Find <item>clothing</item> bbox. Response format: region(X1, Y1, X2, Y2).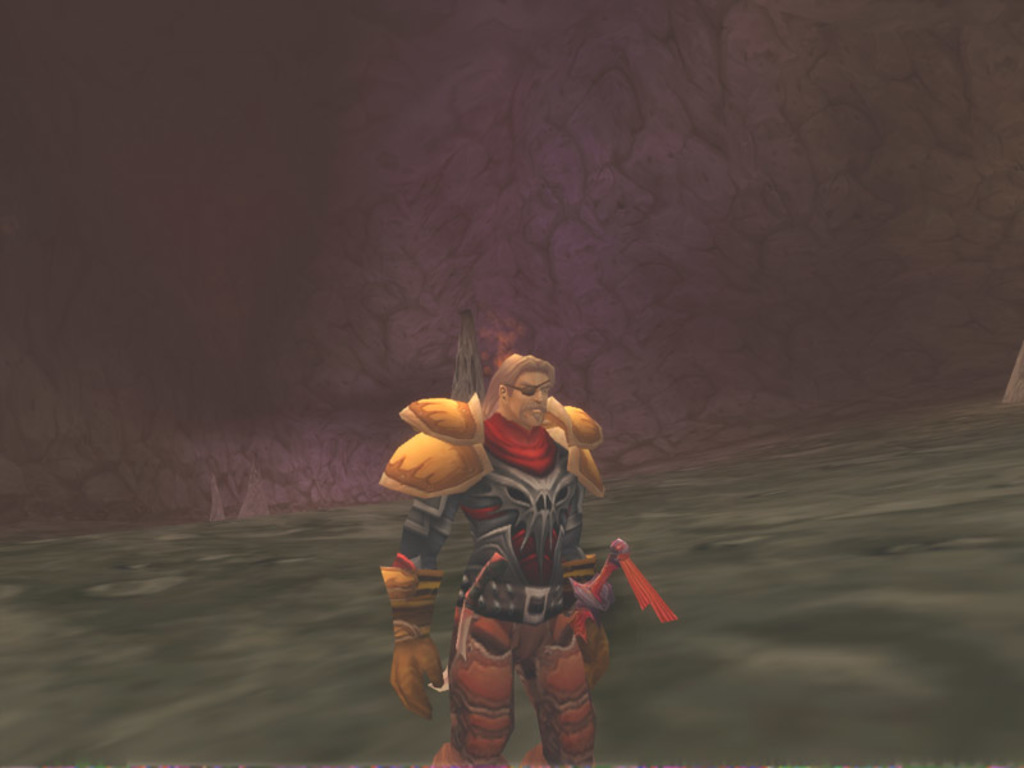
region(378, 392, 603, 767).
